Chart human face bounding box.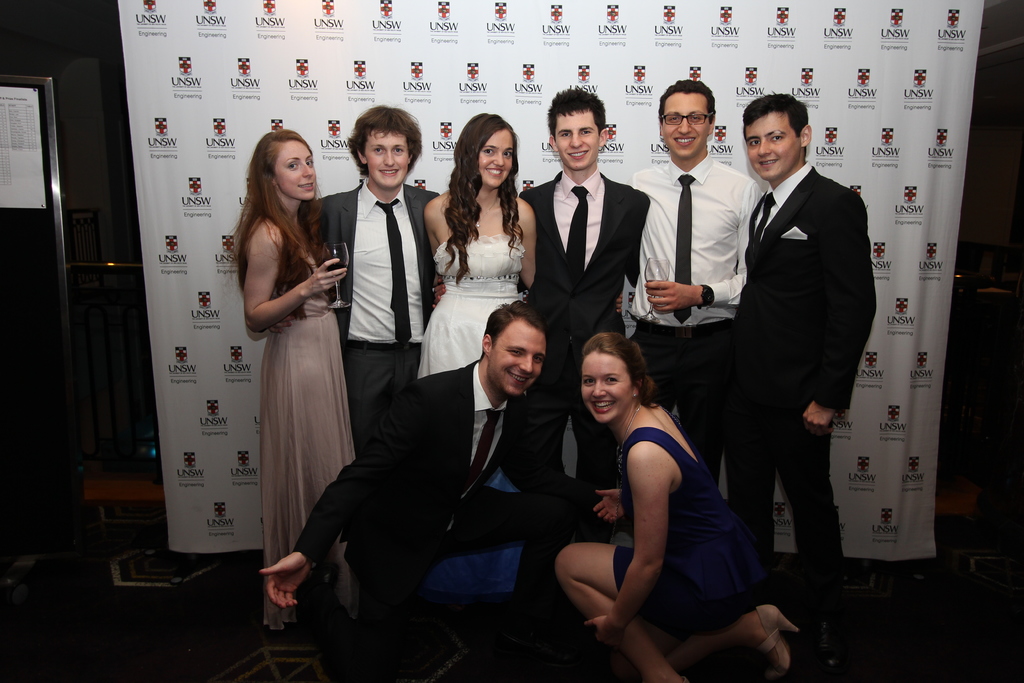
Charted: [left=273, top=141, right=318, bottom=200].
